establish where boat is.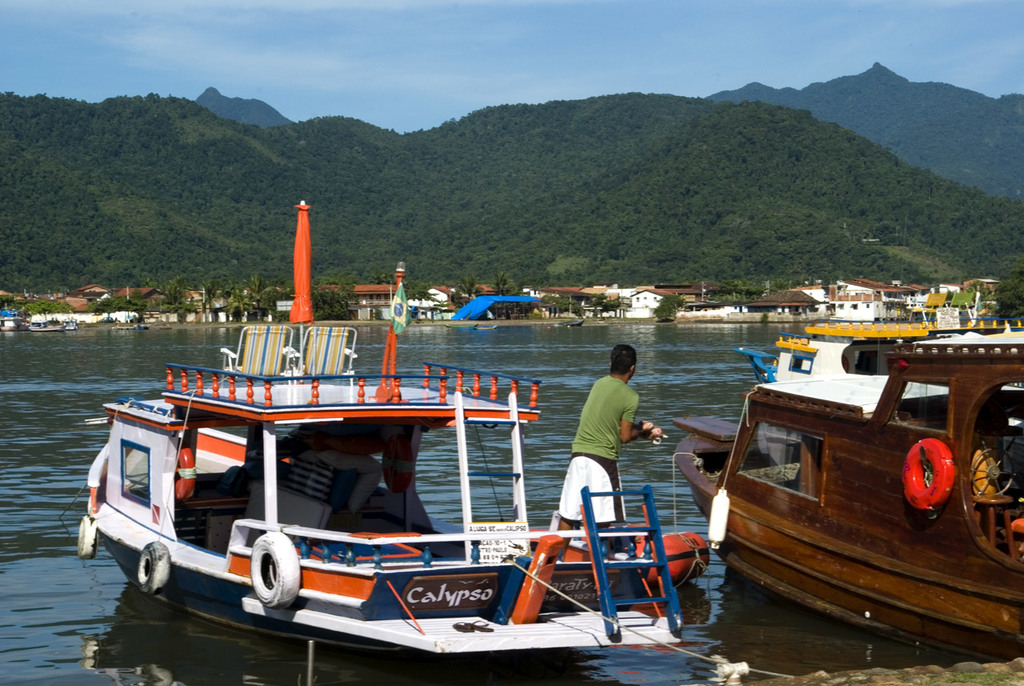
Established at BBox(89, 248, 735, 657).
